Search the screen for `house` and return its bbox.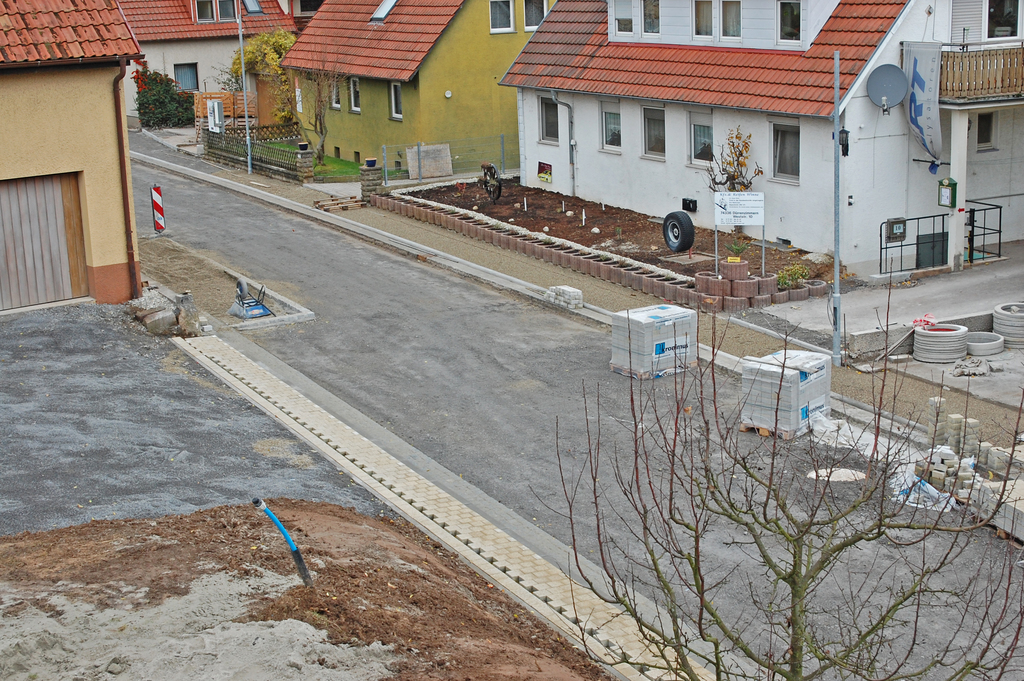
Found: l=1, t=0, r=157, b=324.
